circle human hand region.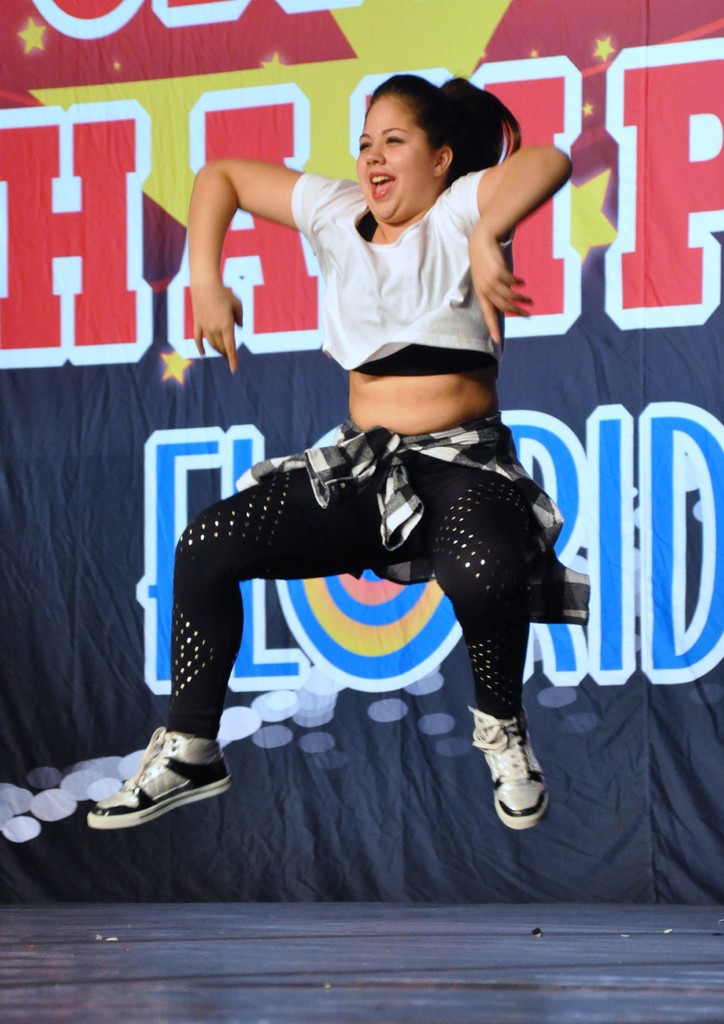
Region: (173,246,245,350).
